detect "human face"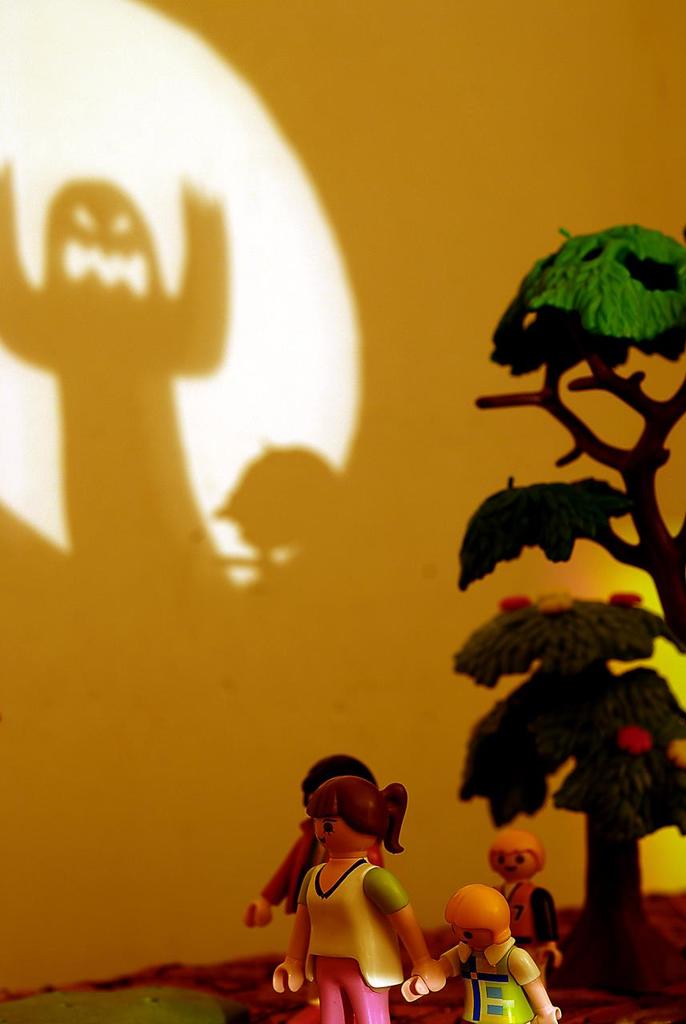
<box>446,924,490,965</box>
